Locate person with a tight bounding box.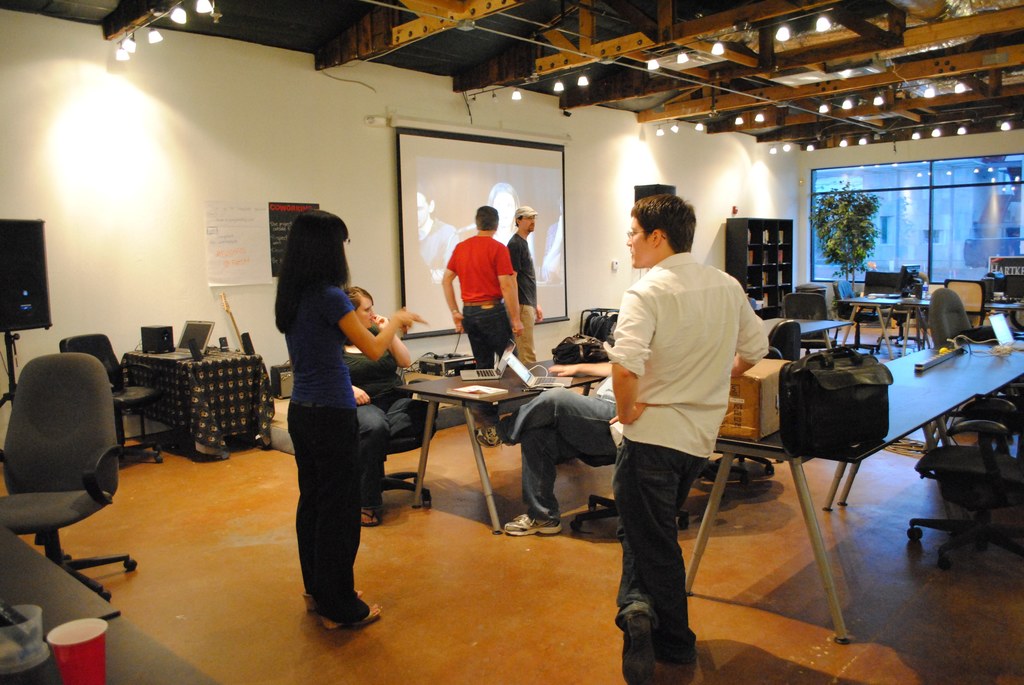
bbox=(262, 177, 385, 641).
